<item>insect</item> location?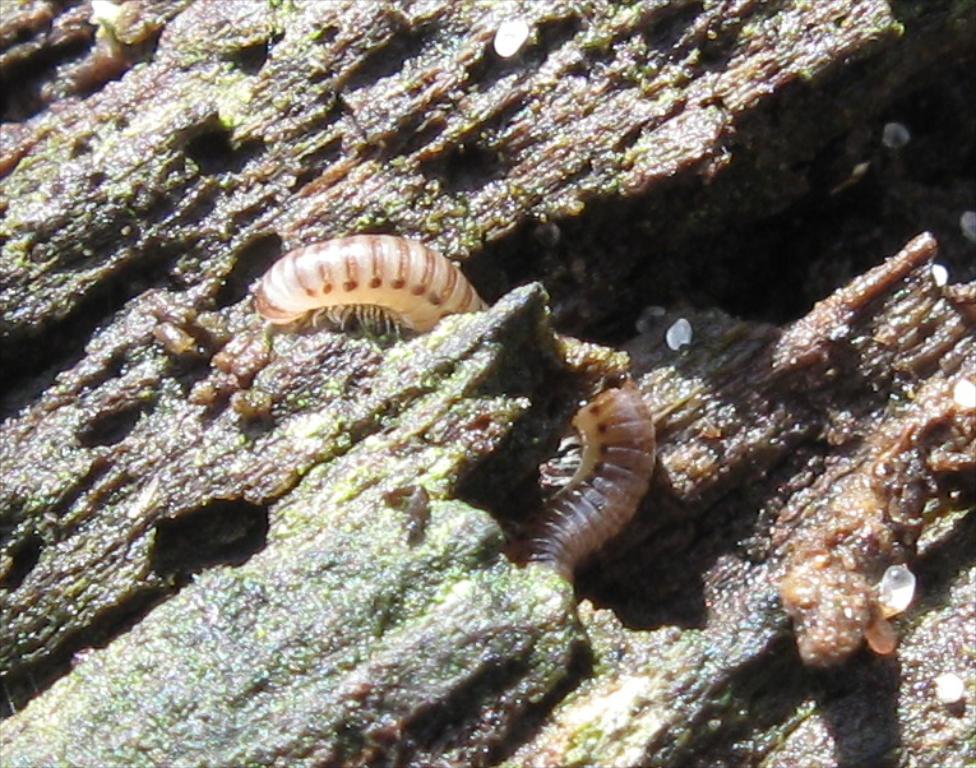
left=246, top=228, right=481, bottom=329
